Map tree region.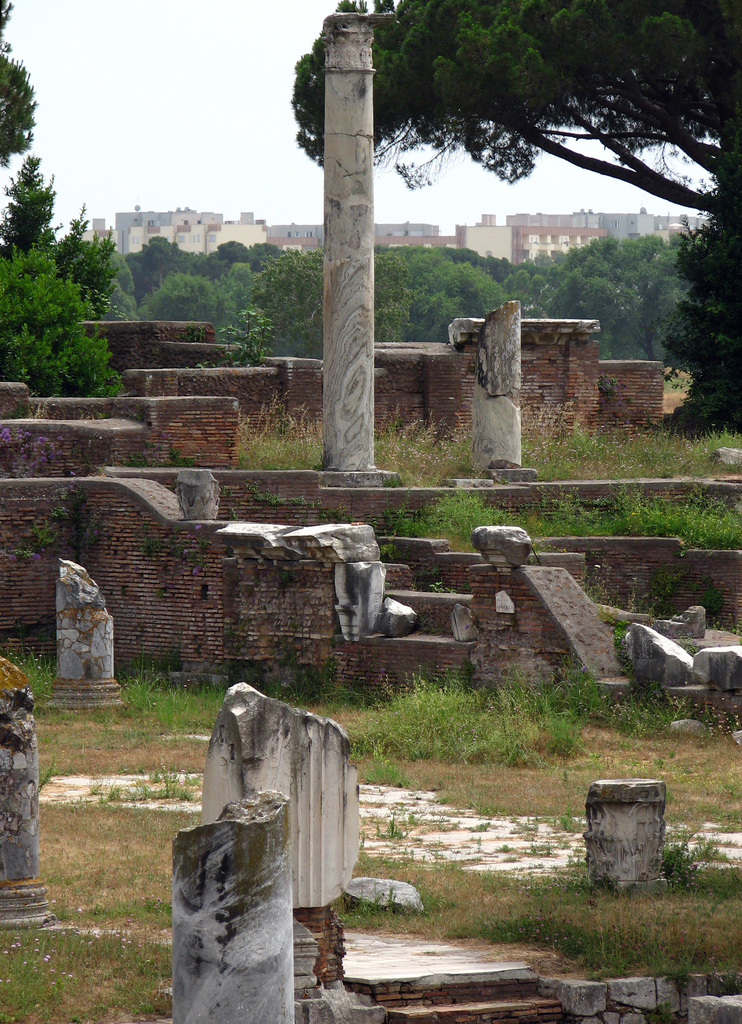
Mapped to (x1=287, y1=0, x2=741, y2=232).
